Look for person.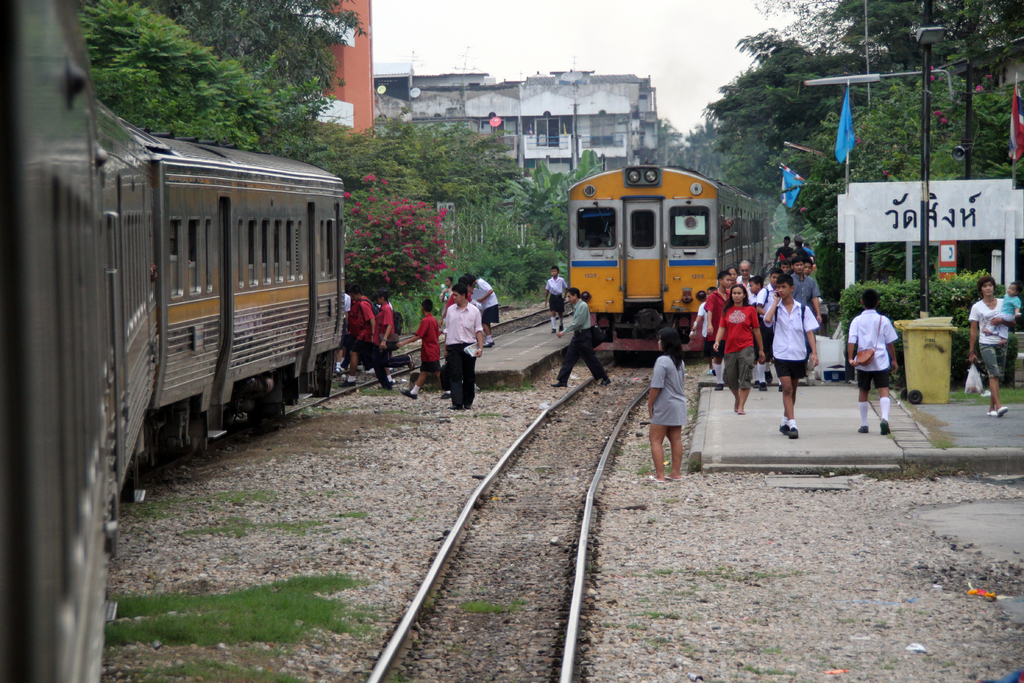
Found: pyautogui.locateOnScreen(966, 275, 1011, 419).
